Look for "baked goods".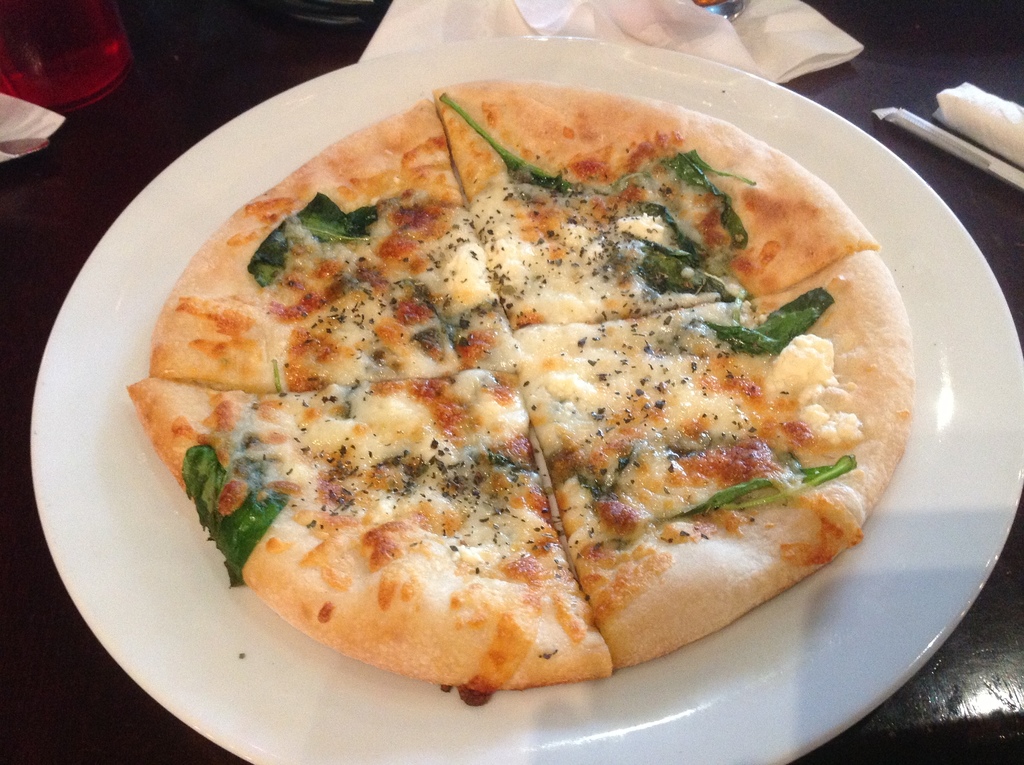
Found: 503/245/911/662.
